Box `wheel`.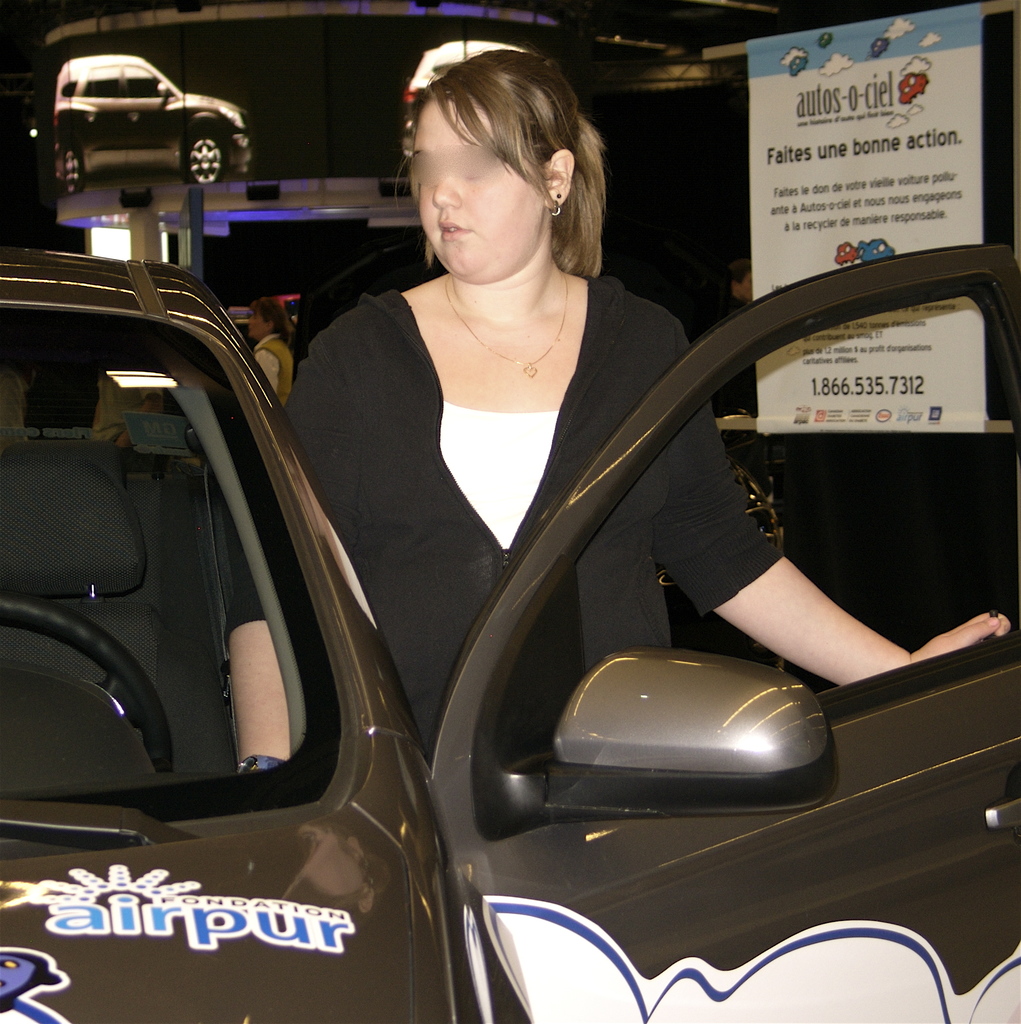
184, 134, 225, 177.
